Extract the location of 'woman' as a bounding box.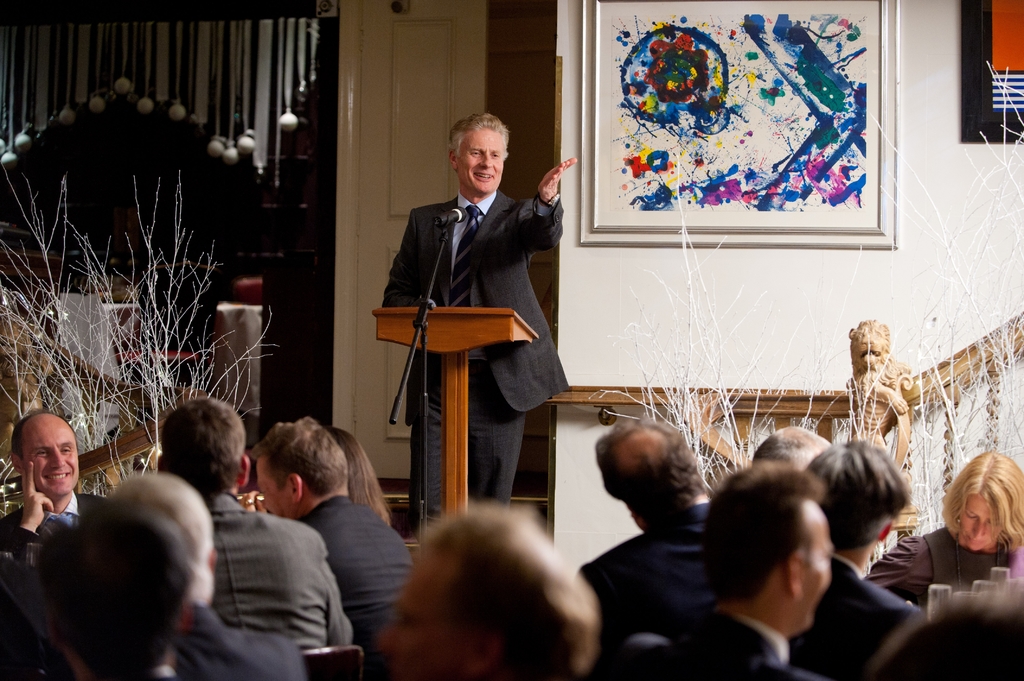
box=[321, 427, 390, 528].
